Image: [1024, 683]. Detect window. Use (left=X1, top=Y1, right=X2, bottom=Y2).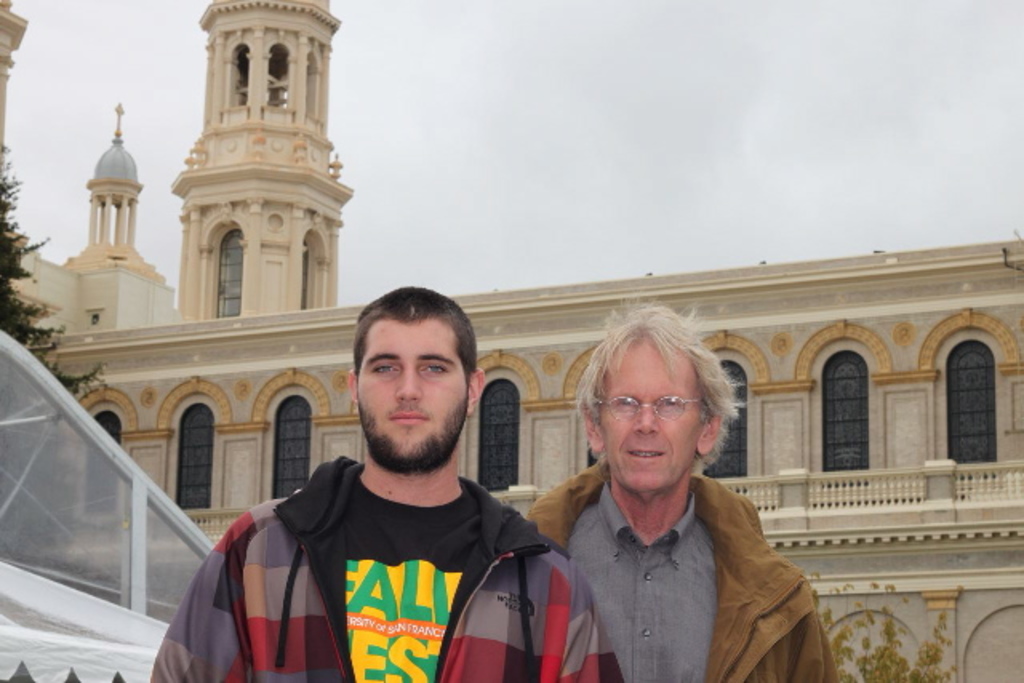
(left=288, top=237, right=322, bottom=318).
